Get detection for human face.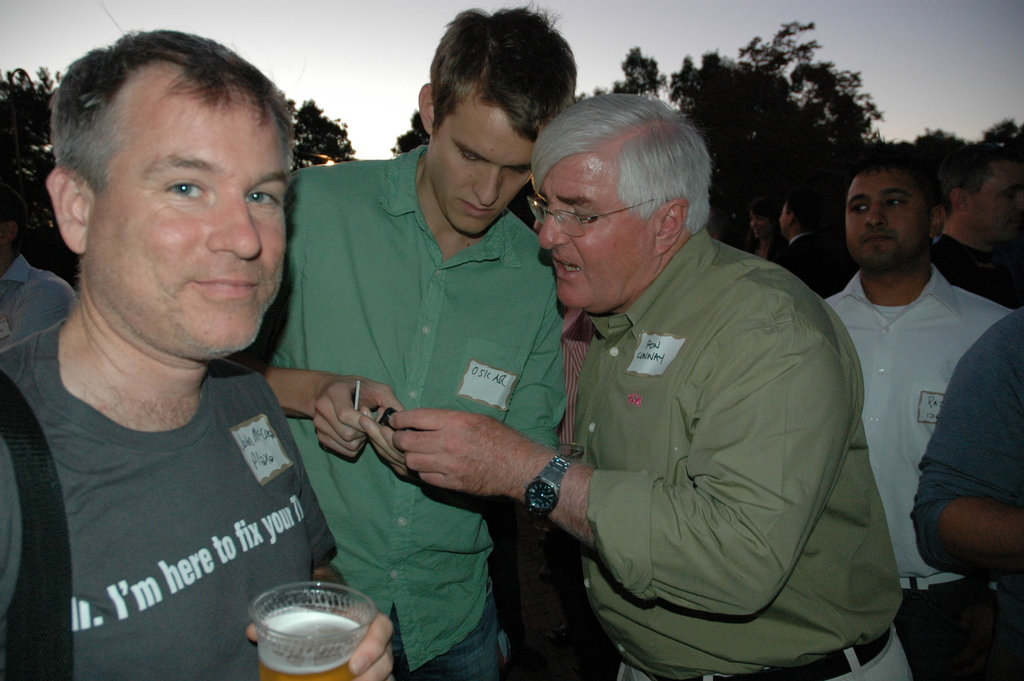
Detection: region(426, 103, 532, 236).
